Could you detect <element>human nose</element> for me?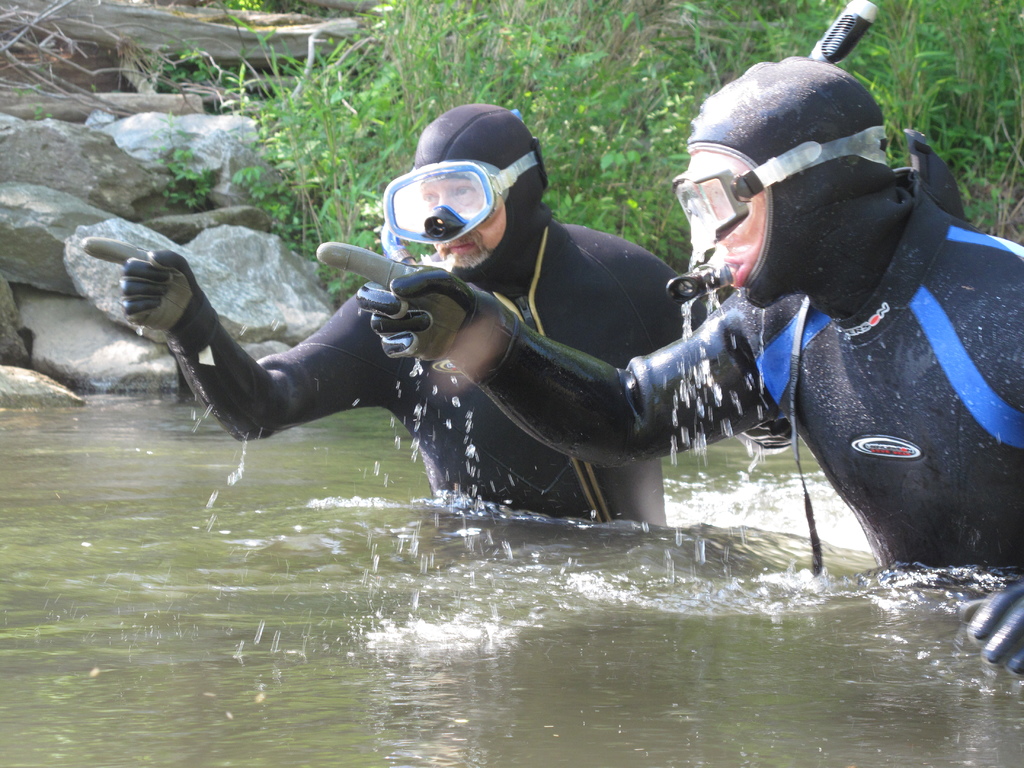
Detection result: [439,195,459,211].
